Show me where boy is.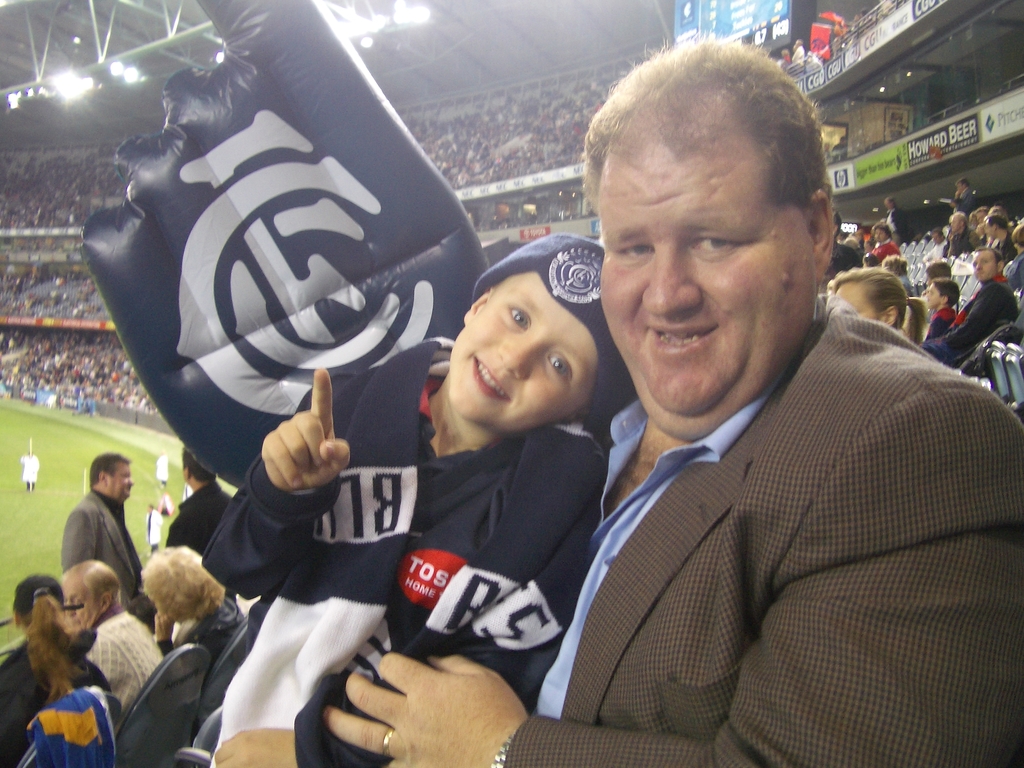
boy is at region(925, 278, 959, 339).
